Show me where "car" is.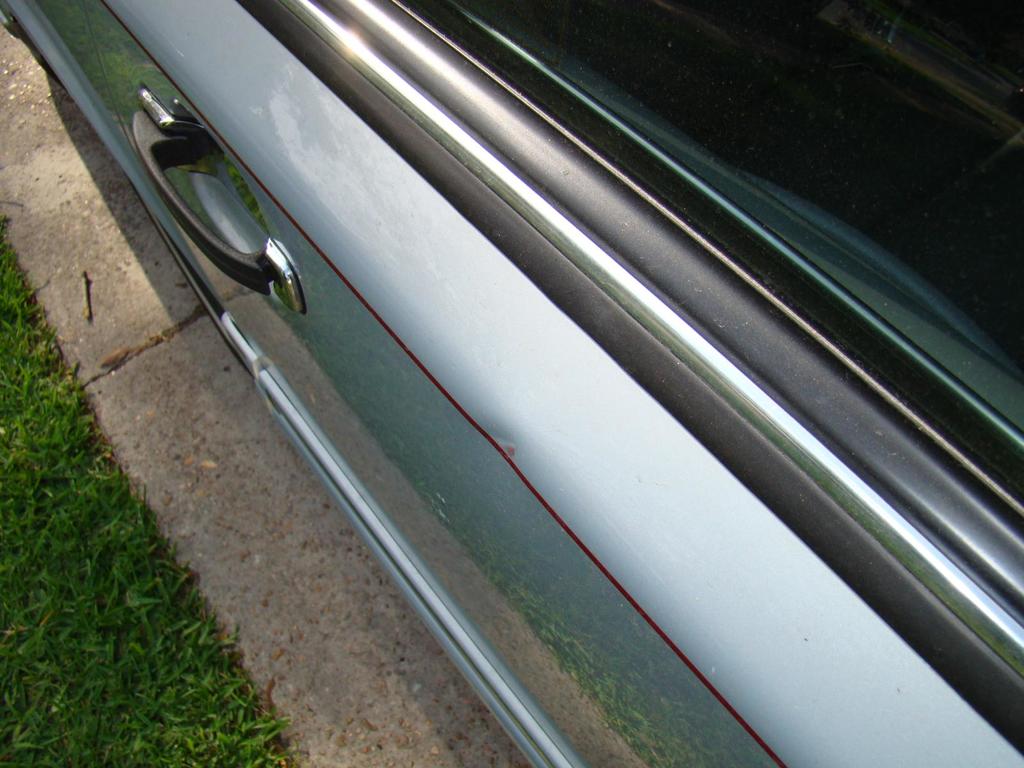
"car" is at left=0, top=0, right=1023, bottom=767.
